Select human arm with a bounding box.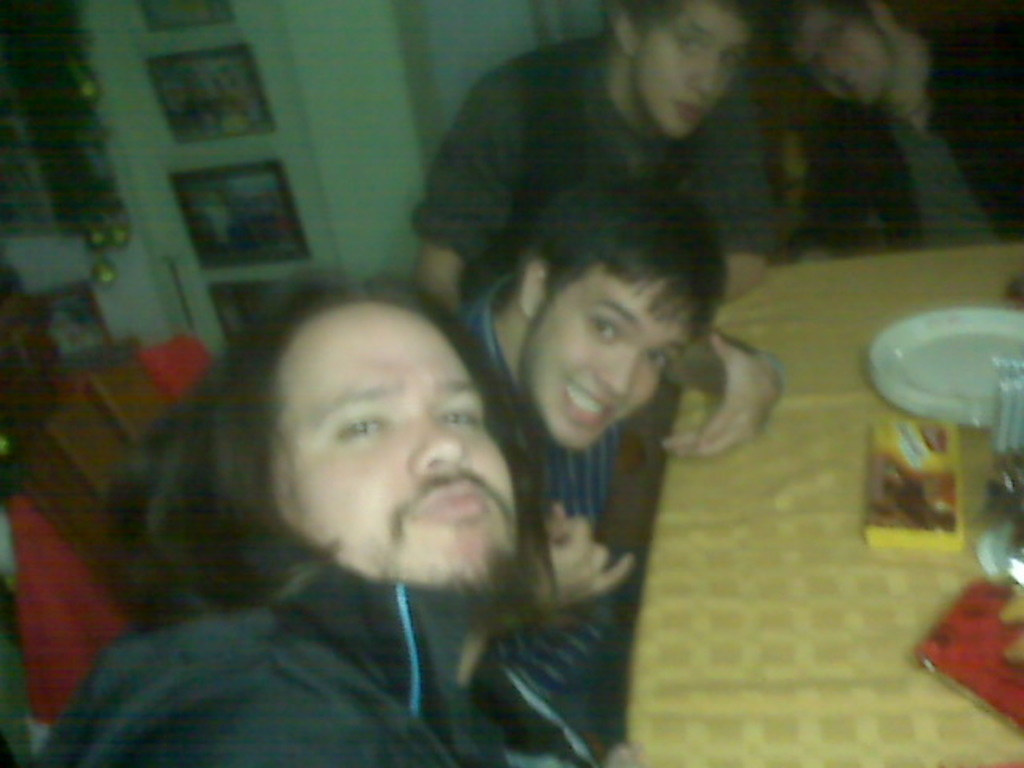
select_region(408, 67, 534, 325).
